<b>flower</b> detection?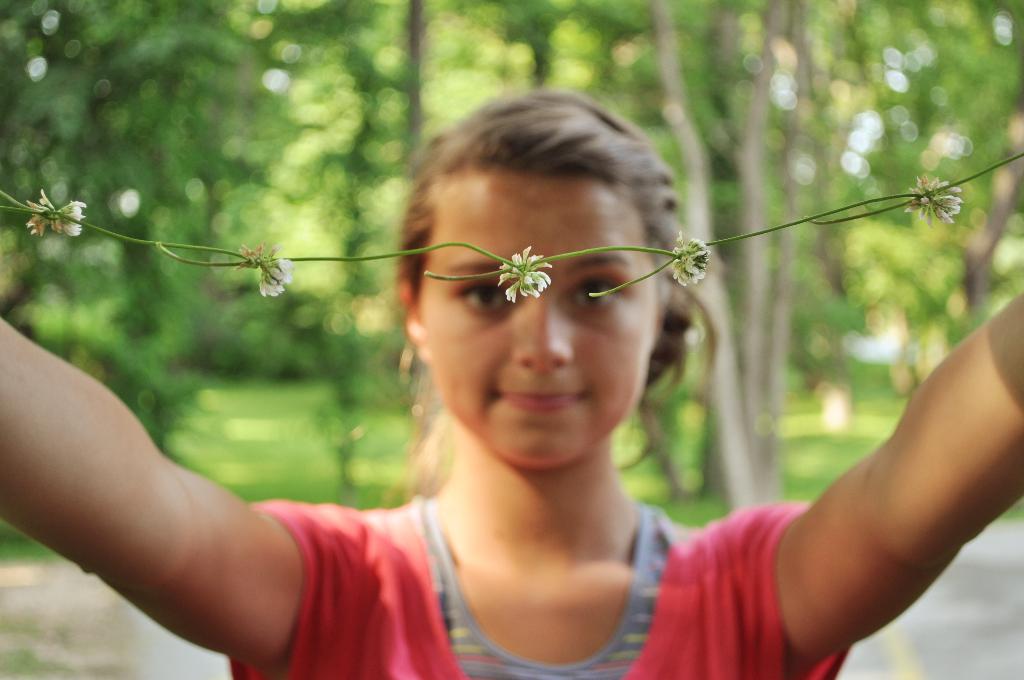
pyautogui.locateOnScreen(497, 244, 556, 309)
